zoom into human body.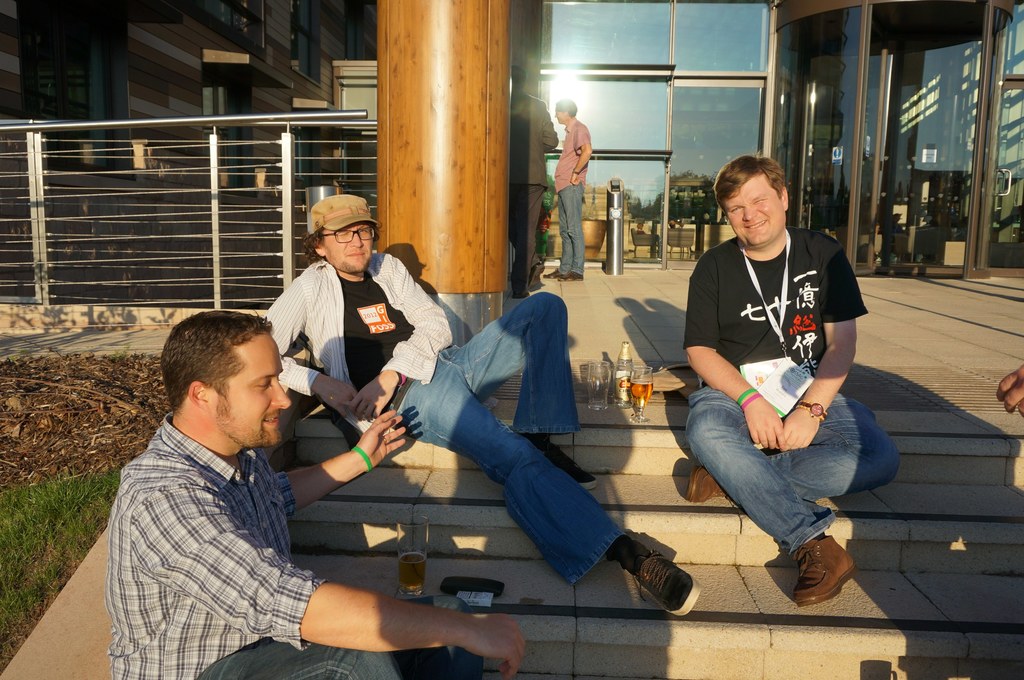
Zoom target: [540, 99, 591, 276].
